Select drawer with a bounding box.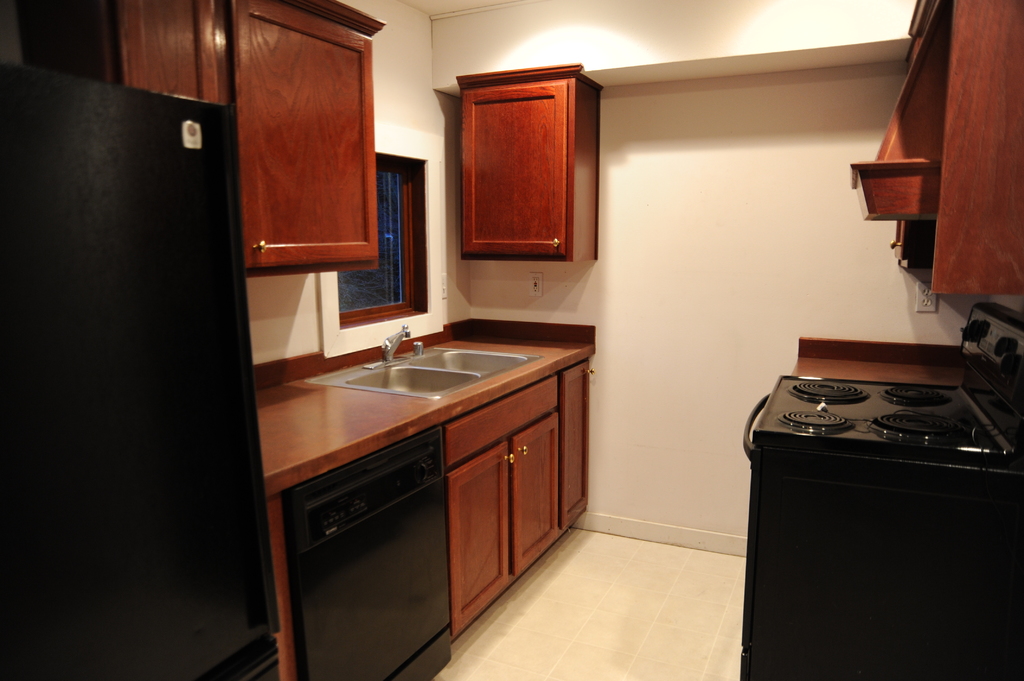
[x1=275, y1=422, x2=442, y2=561].
